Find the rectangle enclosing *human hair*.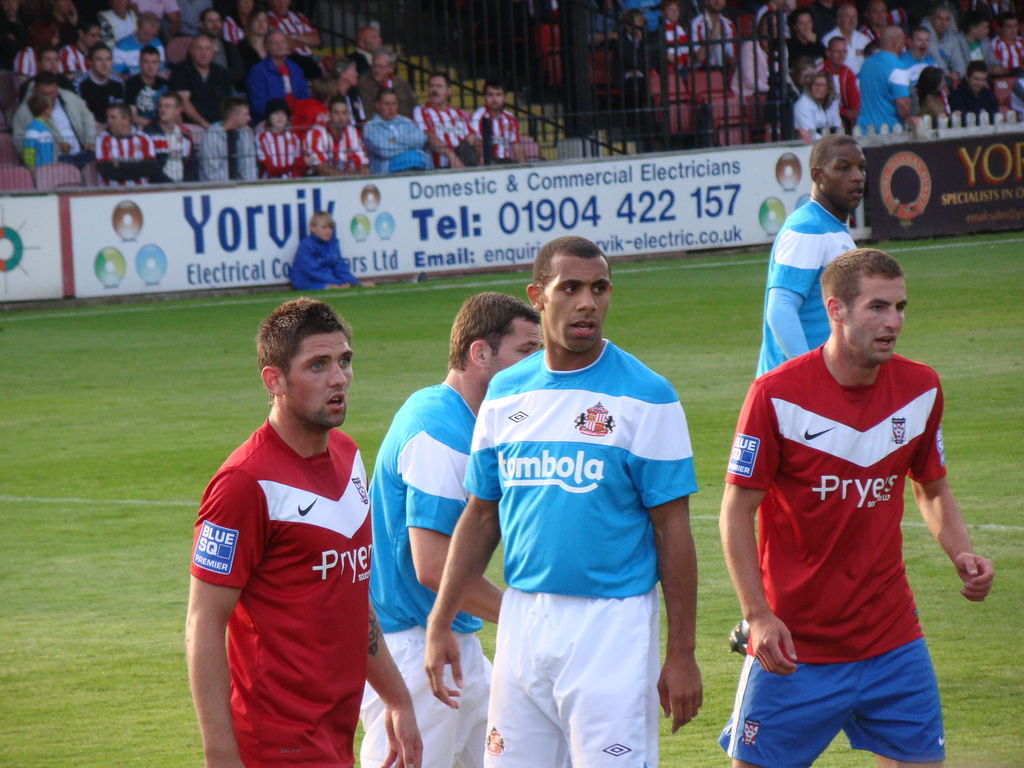
bbox=(916, 68, 948, 103).
